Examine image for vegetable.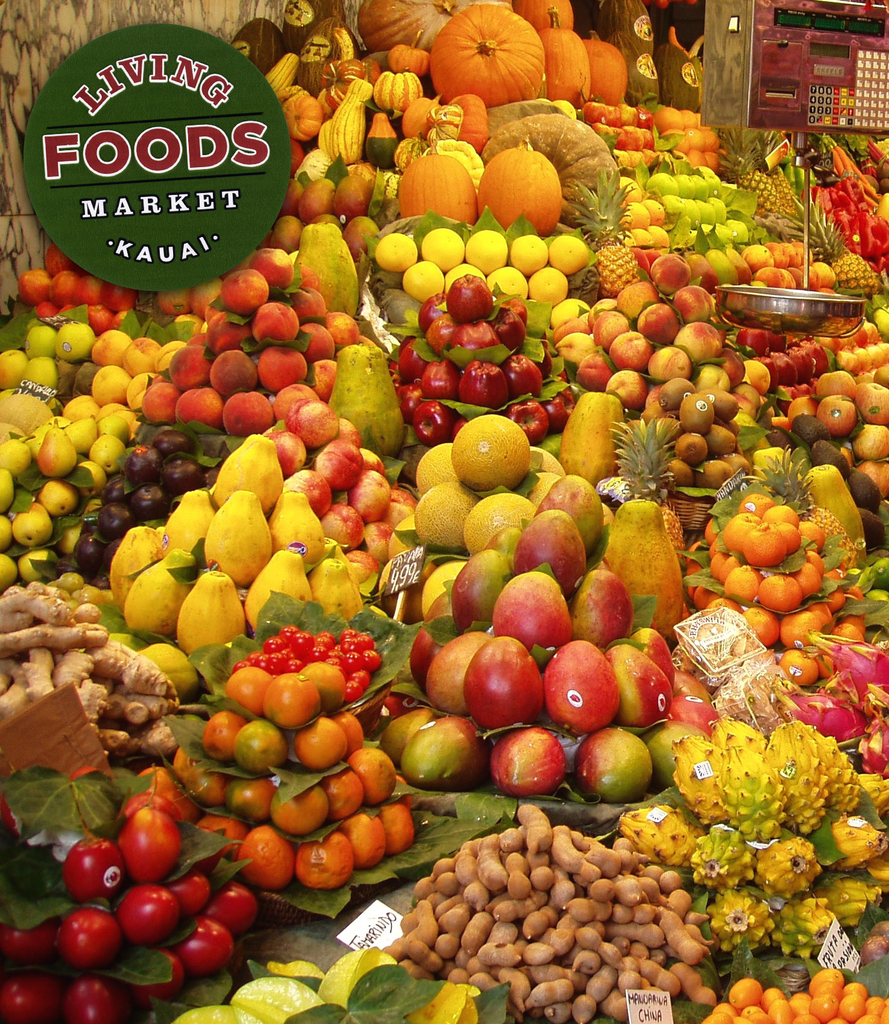
Examination result: [283,90,326,140].
